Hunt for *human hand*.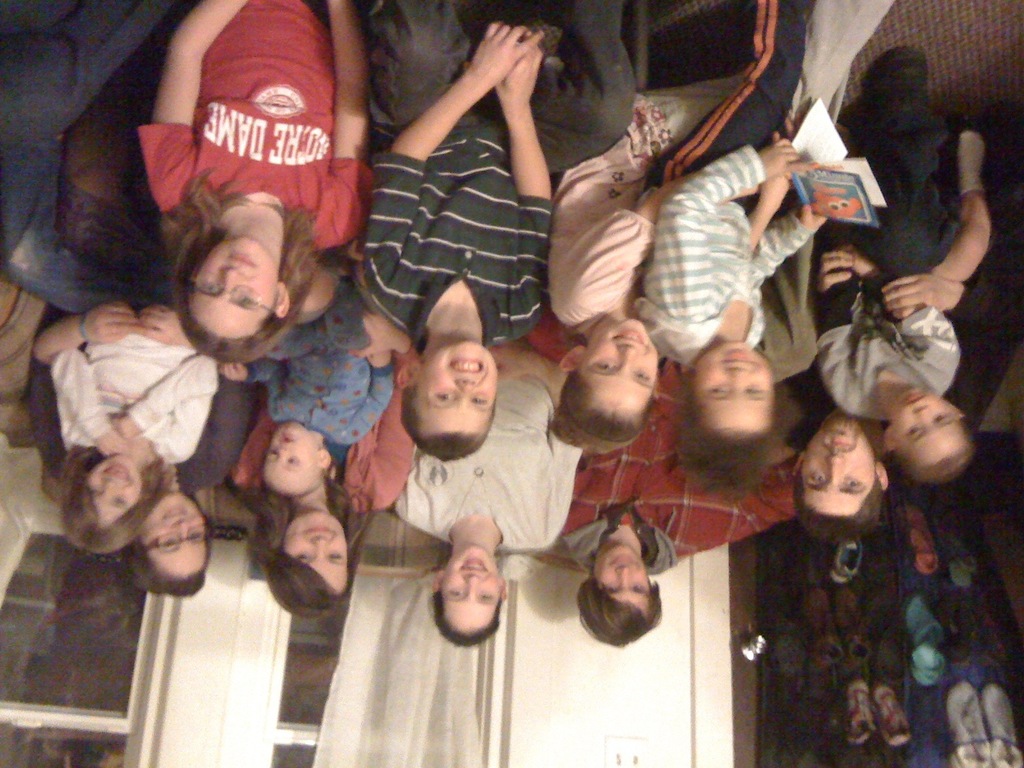
Hunted down at {"x1": 218, "y1": 360, "x2": 251, "y2": 385}.
